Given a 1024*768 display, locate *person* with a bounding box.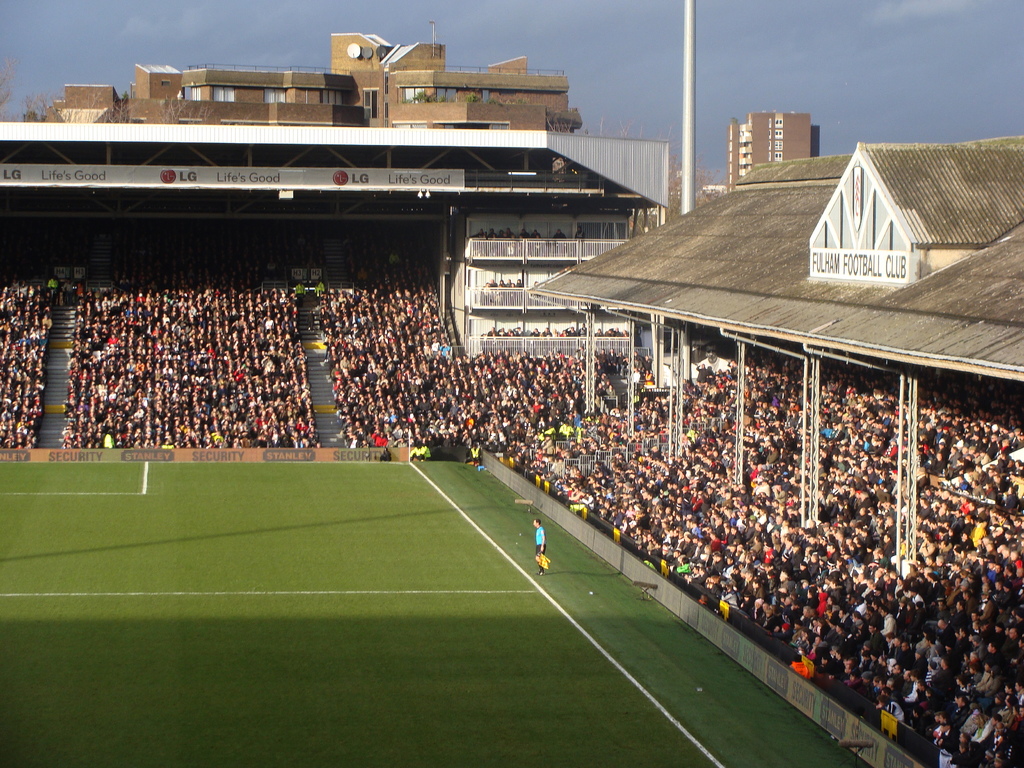
Located: (left=534, top=516, right=548, bottom=579).
